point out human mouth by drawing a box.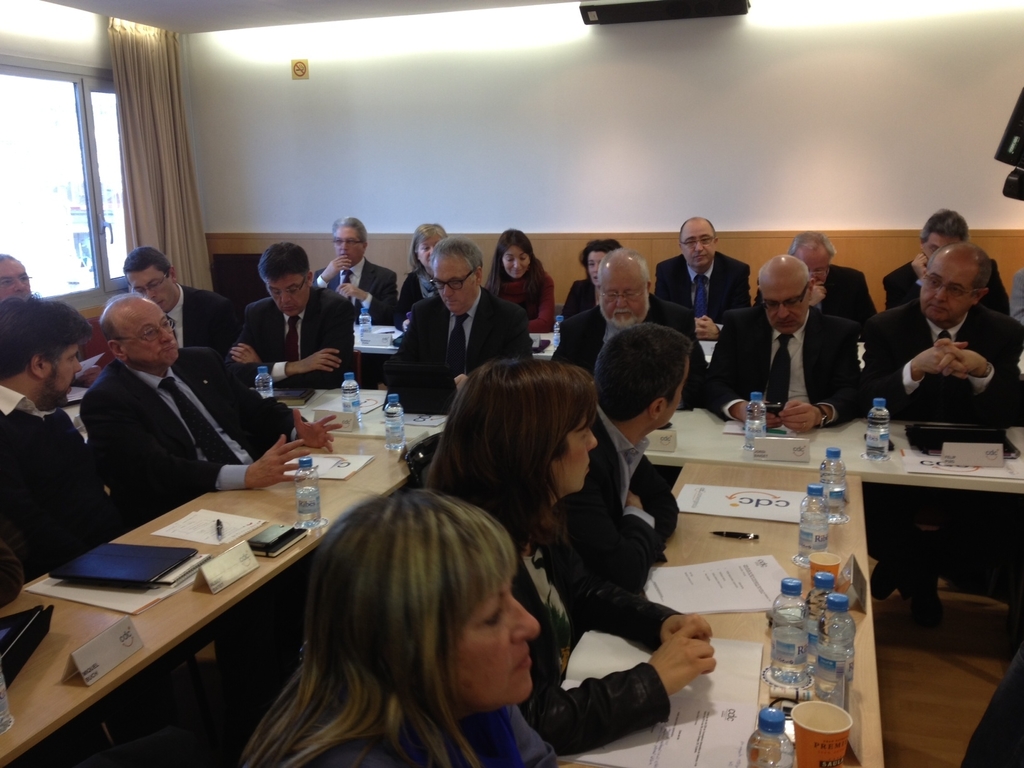
(610,308,630,319).
